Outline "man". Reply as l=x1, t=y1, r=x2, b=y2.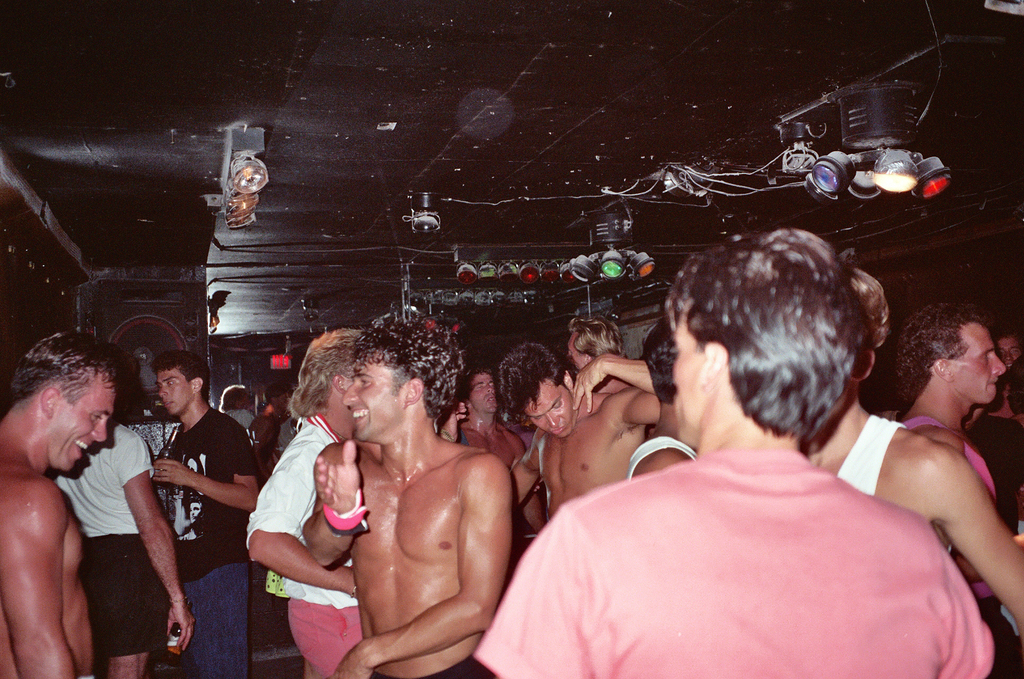
l=453, t=371, r=527, b=466.
